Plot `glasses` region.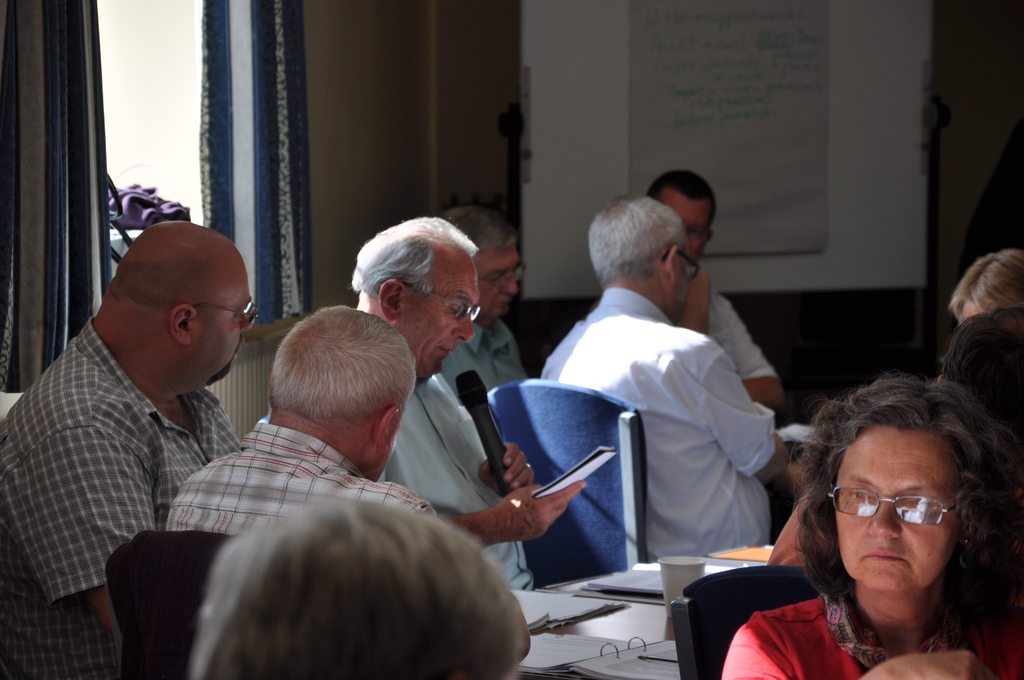
Plotted at {"left": 657, "top": 240, "right": 705, "bottom": 290}.
